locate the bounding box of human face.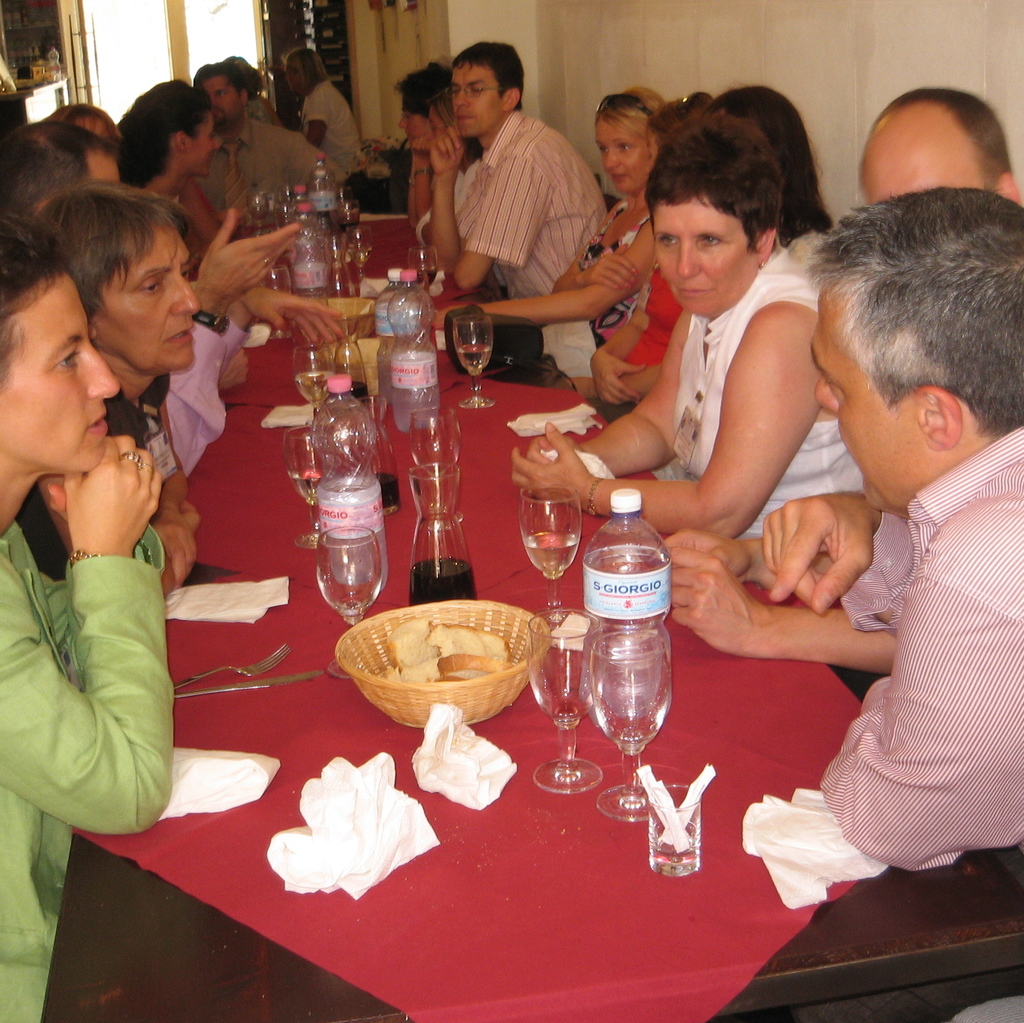
Bounding box: (left=202, top=80, right=232, bottom=122).
